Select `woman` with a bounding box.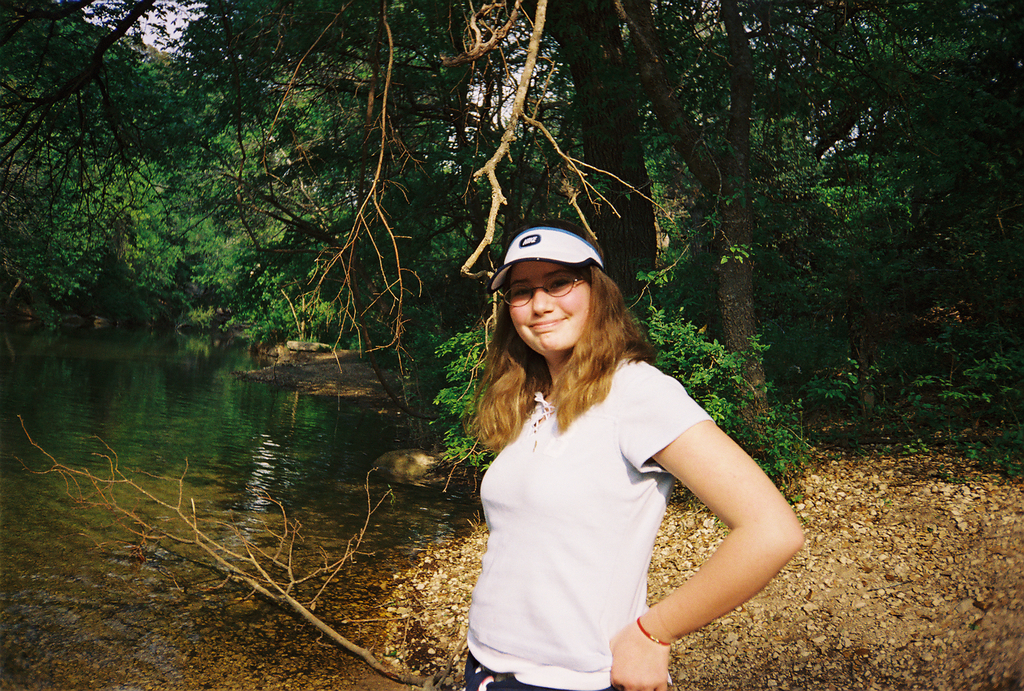
(left=451, top=228, right=786, bottom=682).
